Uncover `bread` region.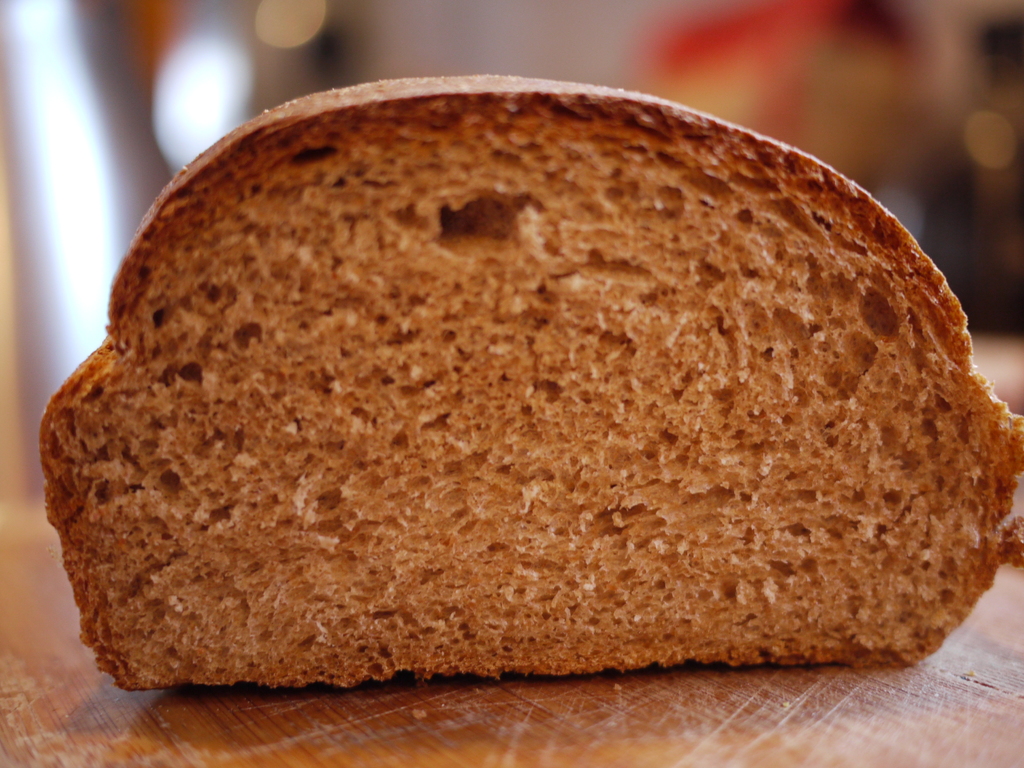
Uncovered: [35, 70, 1023, 688].
